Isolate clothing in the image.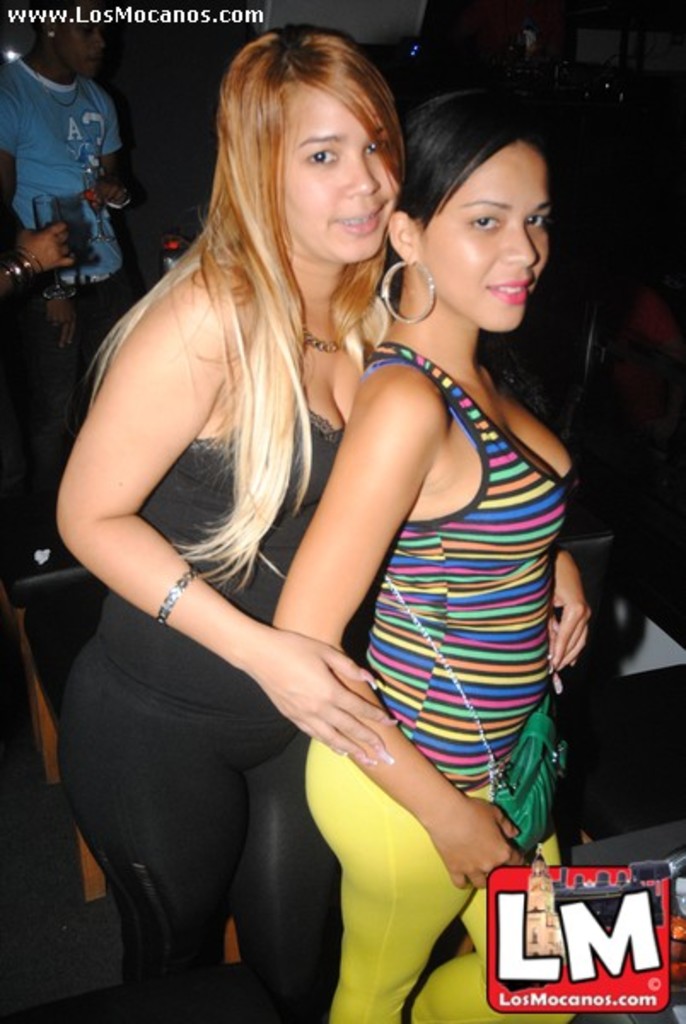
Isolated region: box=[0, 60, 142, 461].
